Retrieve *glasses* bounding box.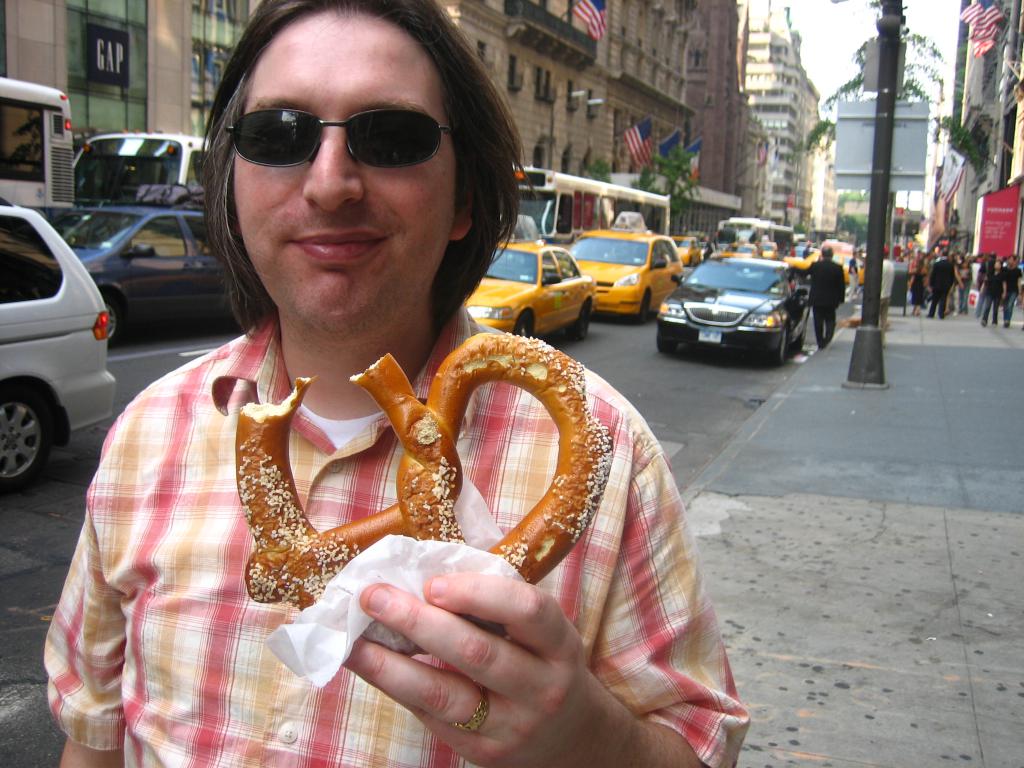
Bounding box: Rect(226, 105, 470, 169).
